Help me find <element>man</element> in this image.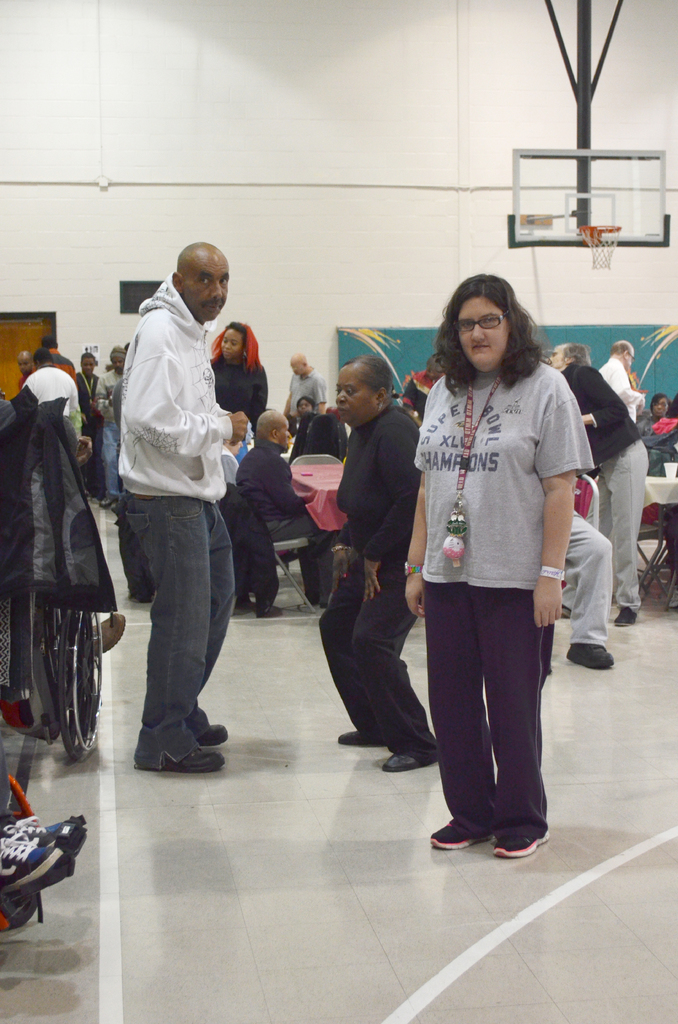
Found it: (20,351,83,436).
